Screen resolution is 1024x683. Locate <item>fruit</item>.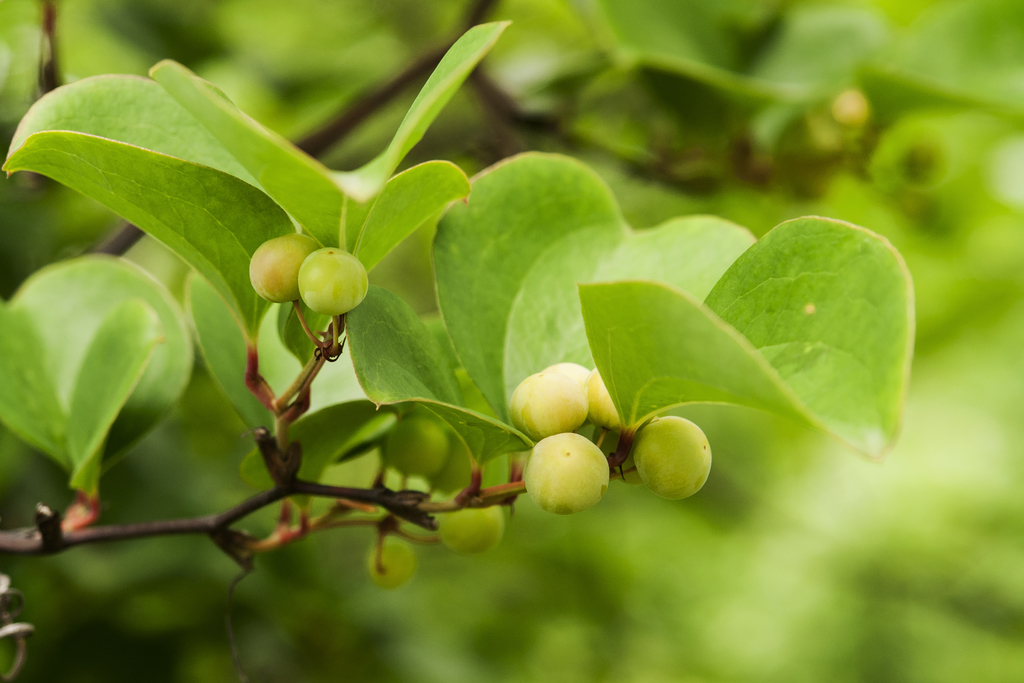
(x1=248, y1=235, x2=317, y2=304).
